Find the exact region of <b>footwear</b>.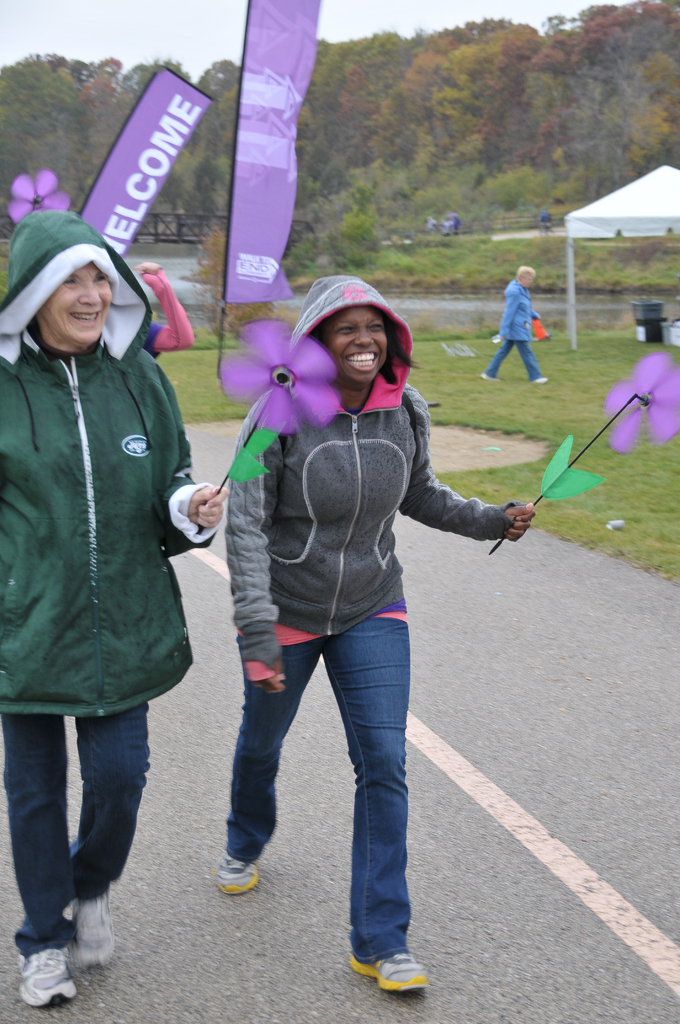
Exact region: 66 884 115 973.
